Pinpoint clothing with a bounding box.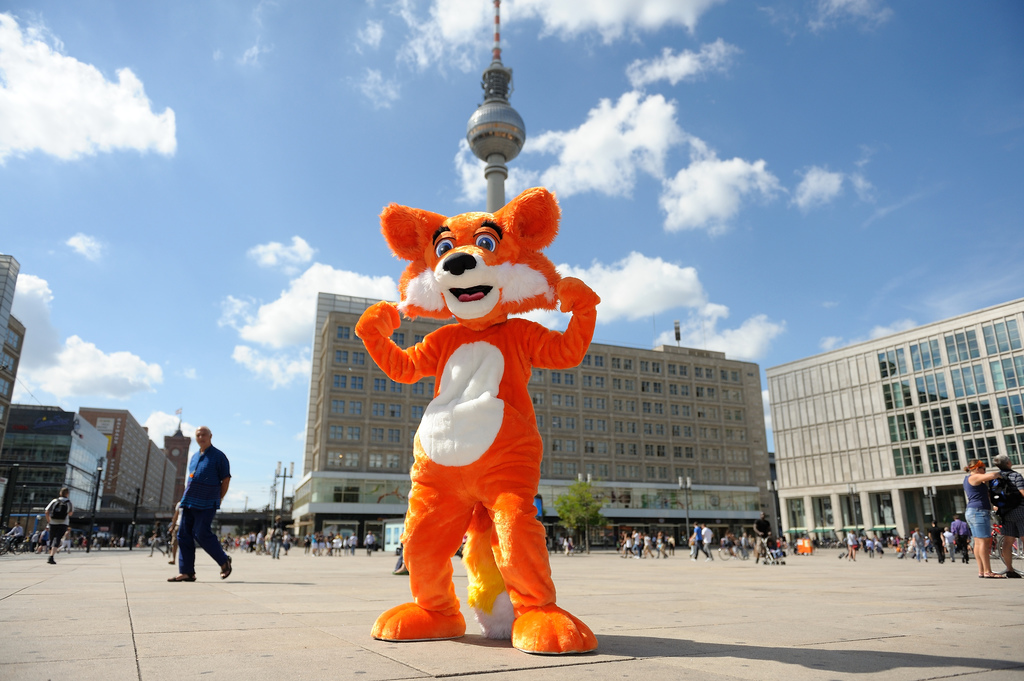
select_region(348, 204, 603, 620).
